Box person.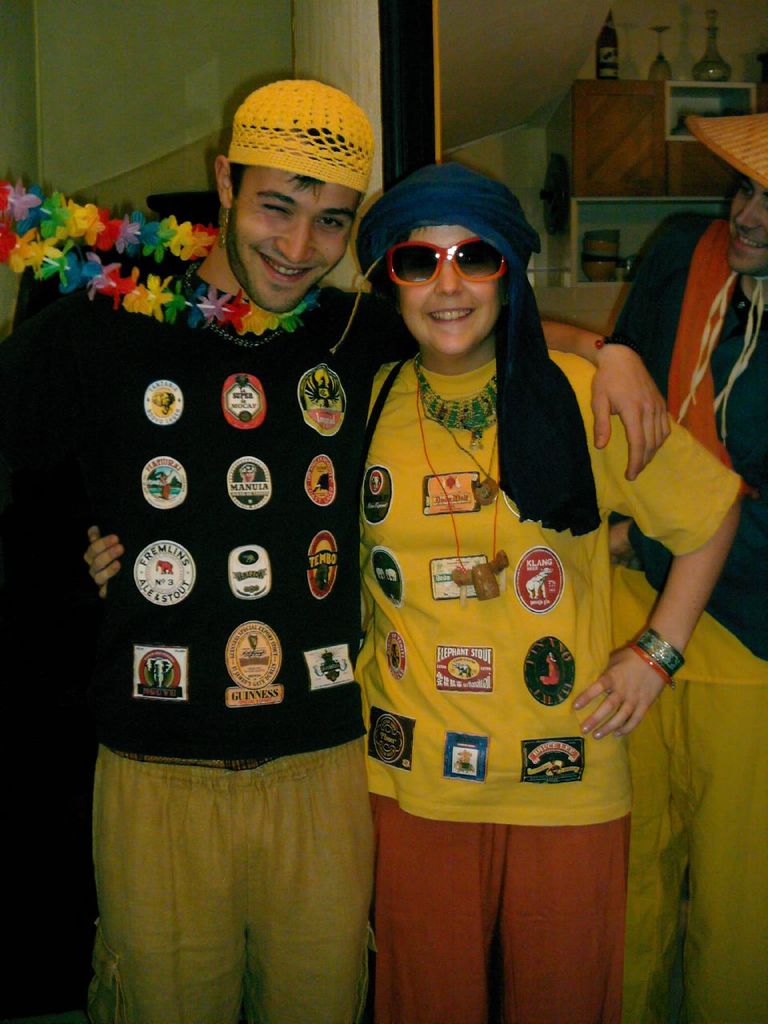
[x1=0, y1=82, x2=670, y2=1023].
